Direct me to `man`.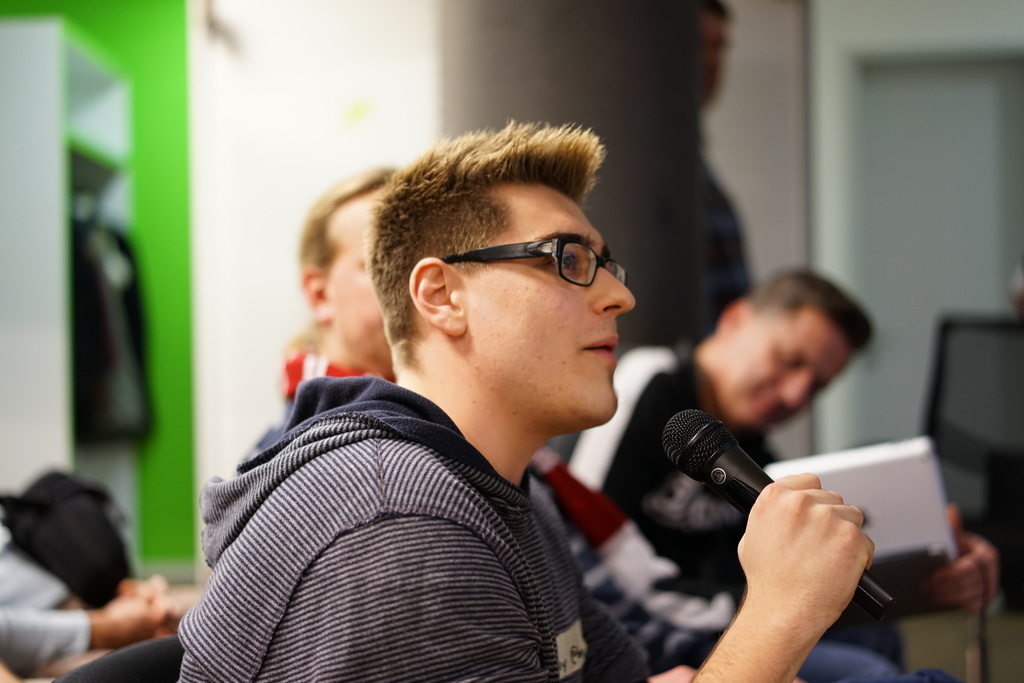
Direction: <bbox>539, 264, 997, 682</bbox>.
